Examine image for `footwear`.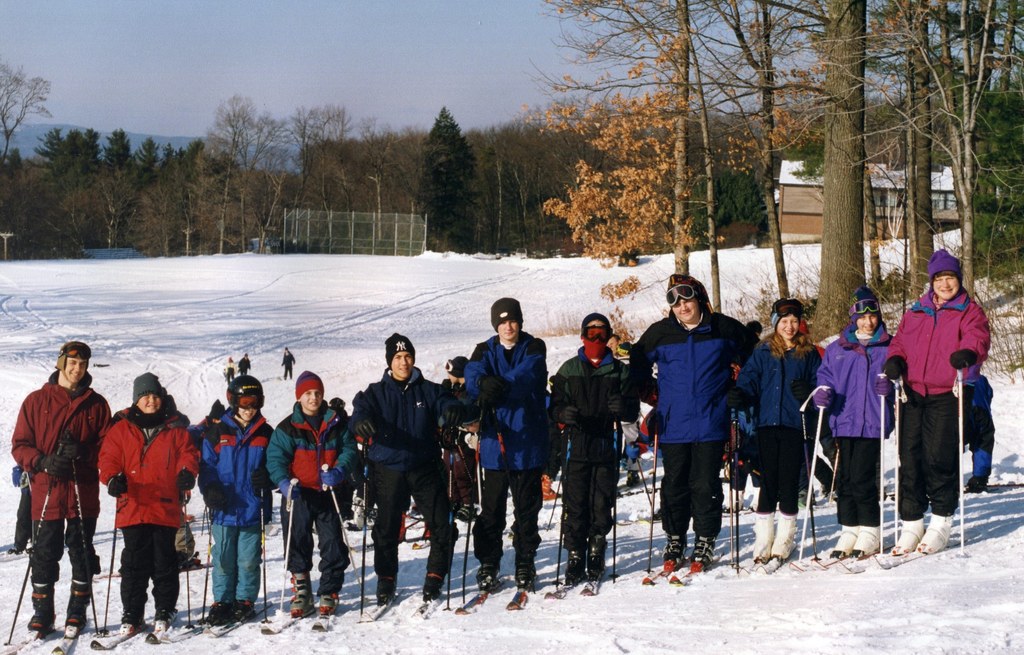
Examination result: bbox=(294, 566, 313, 617).
